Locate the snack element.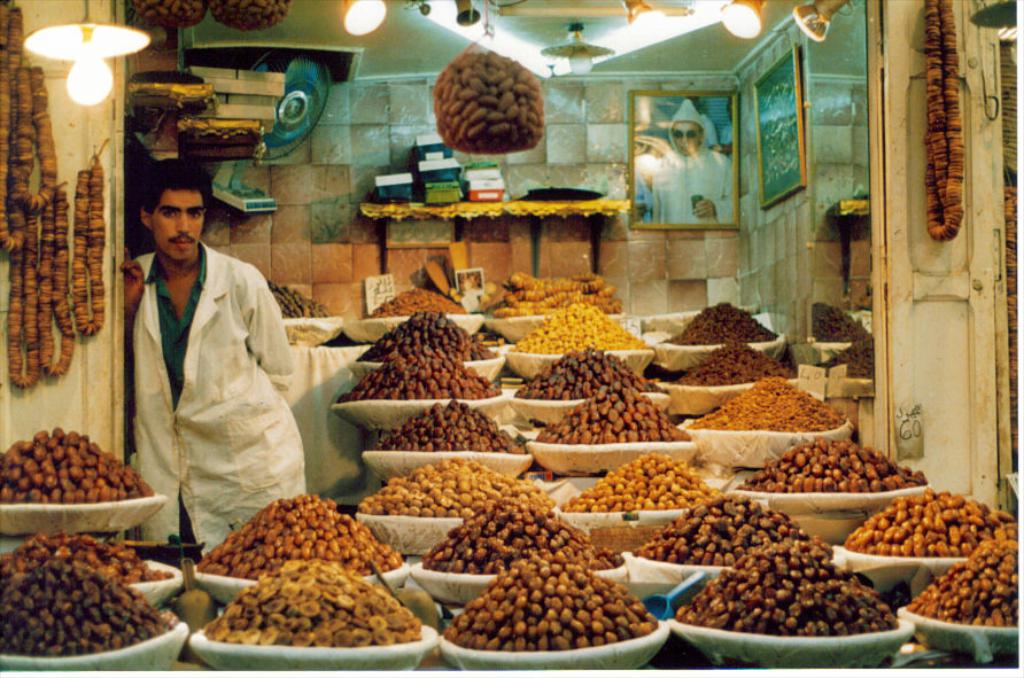
Element bbox: (0, 532, 162, 580).
